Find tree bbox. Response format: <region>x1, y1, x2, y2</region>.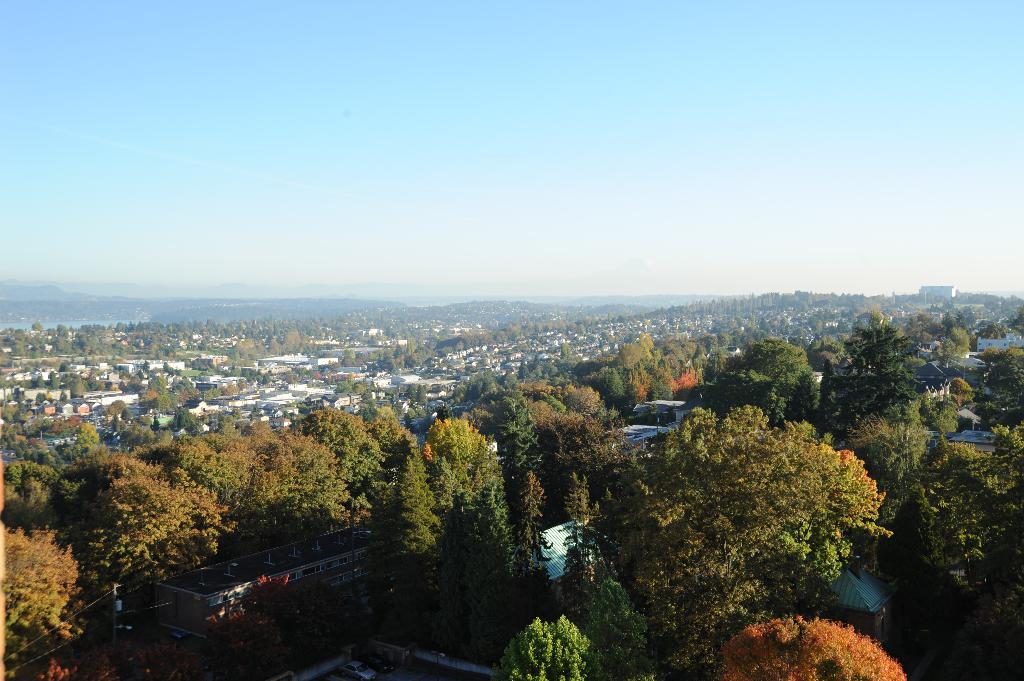
<region>304, 405, 376, 490</region>.
